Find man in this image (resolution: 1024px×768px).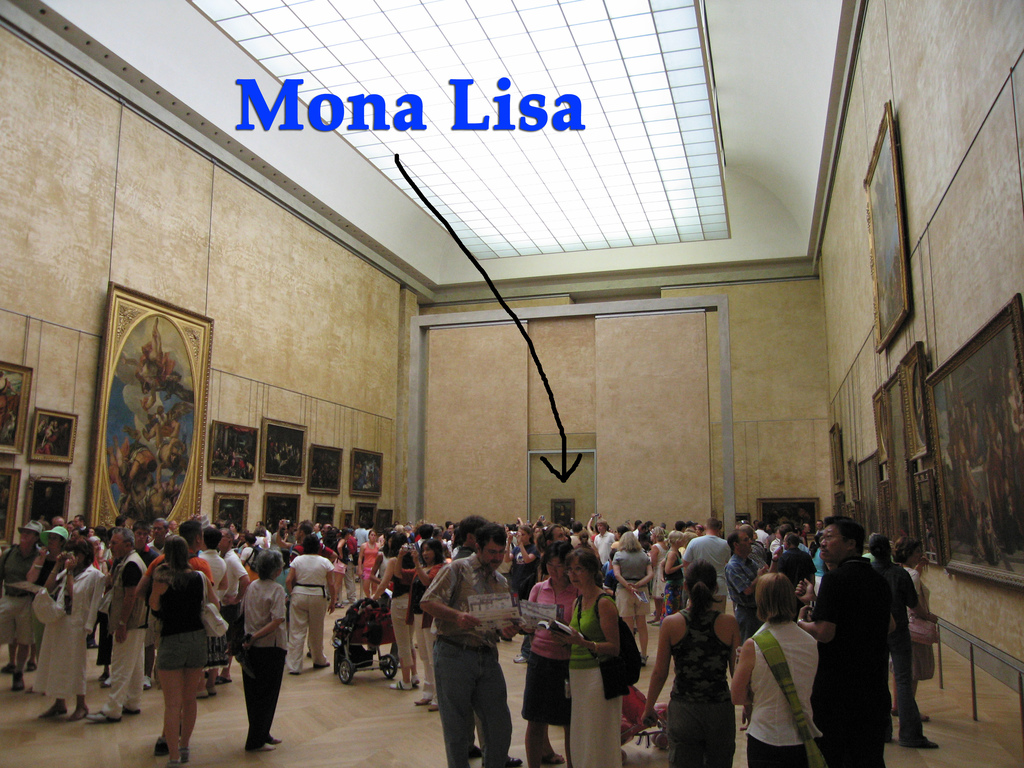
(0,518,45,692).
